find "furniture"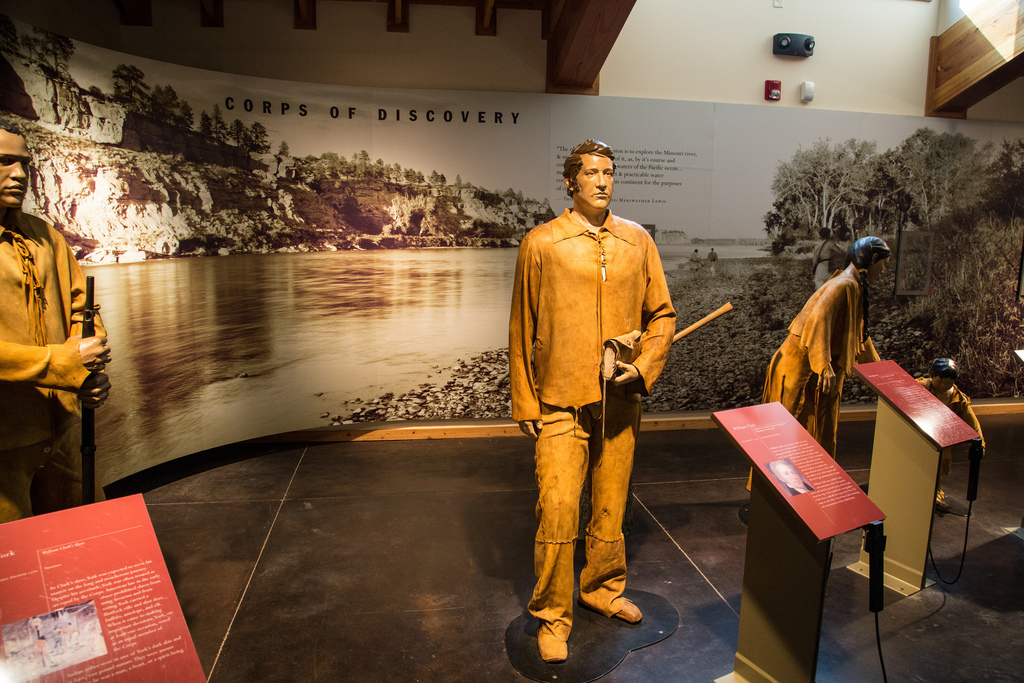
l=712, t=400, r=887, b=682
